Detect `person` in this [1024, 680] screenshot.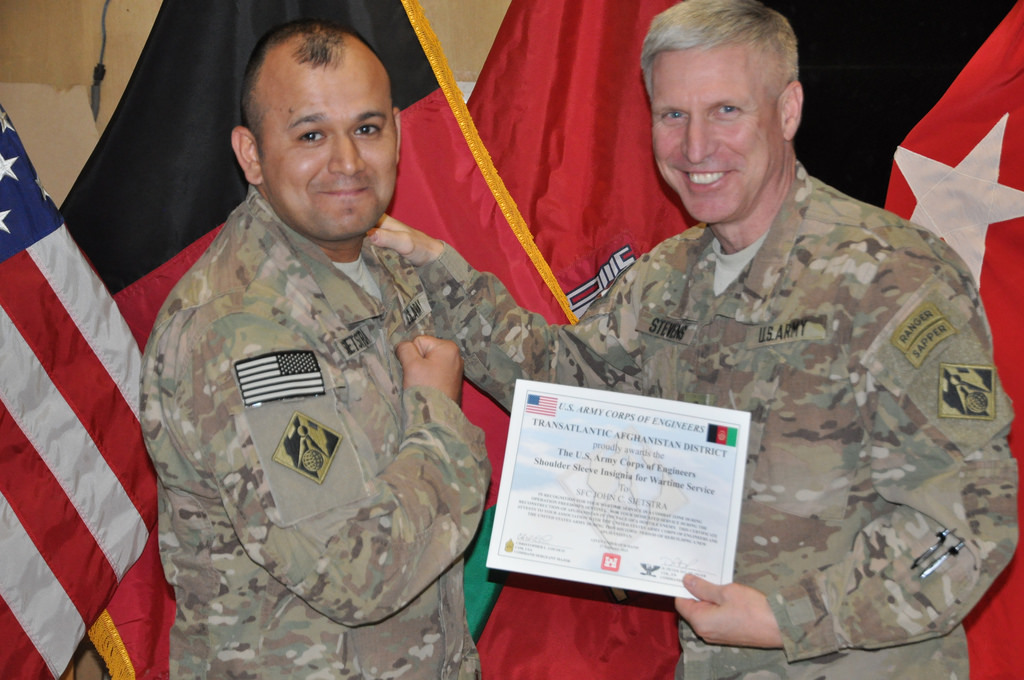
Detection: Rect(128, 44, 510, 673).
